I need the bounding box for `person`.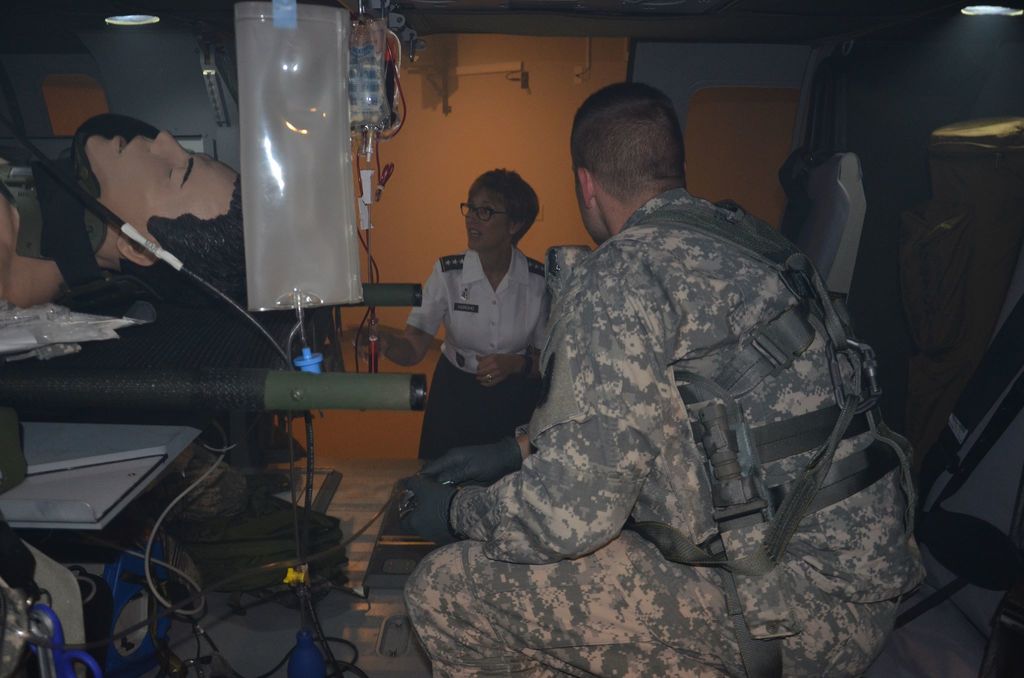
Here it is: locate(0, 122, 250, 314).
